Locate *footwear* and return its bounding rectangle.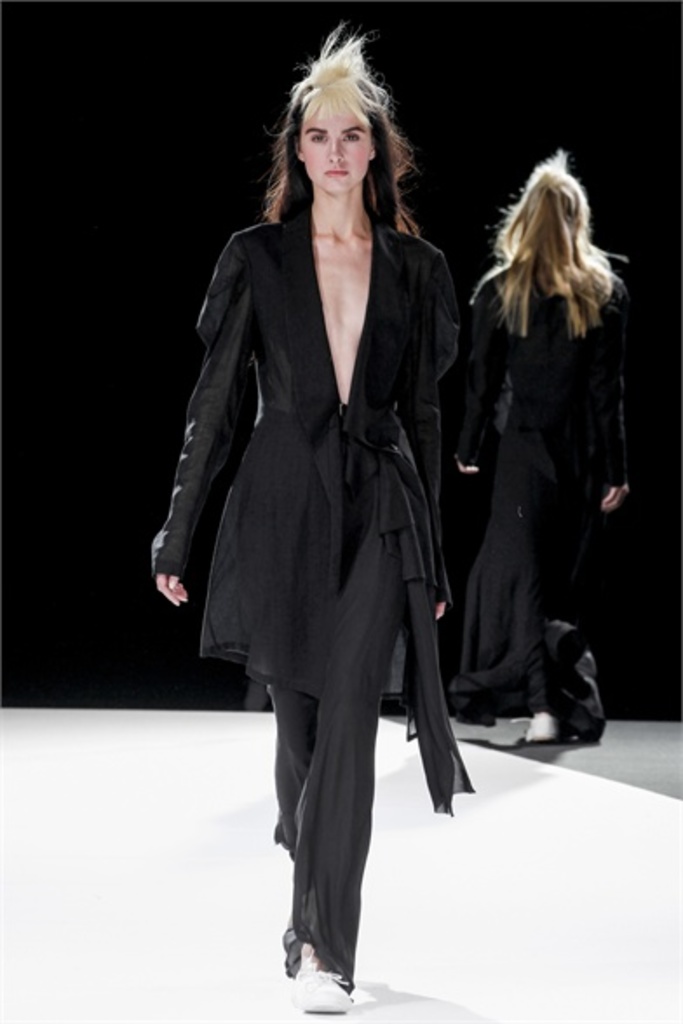
bbox=(274, 920, 298, 980).
